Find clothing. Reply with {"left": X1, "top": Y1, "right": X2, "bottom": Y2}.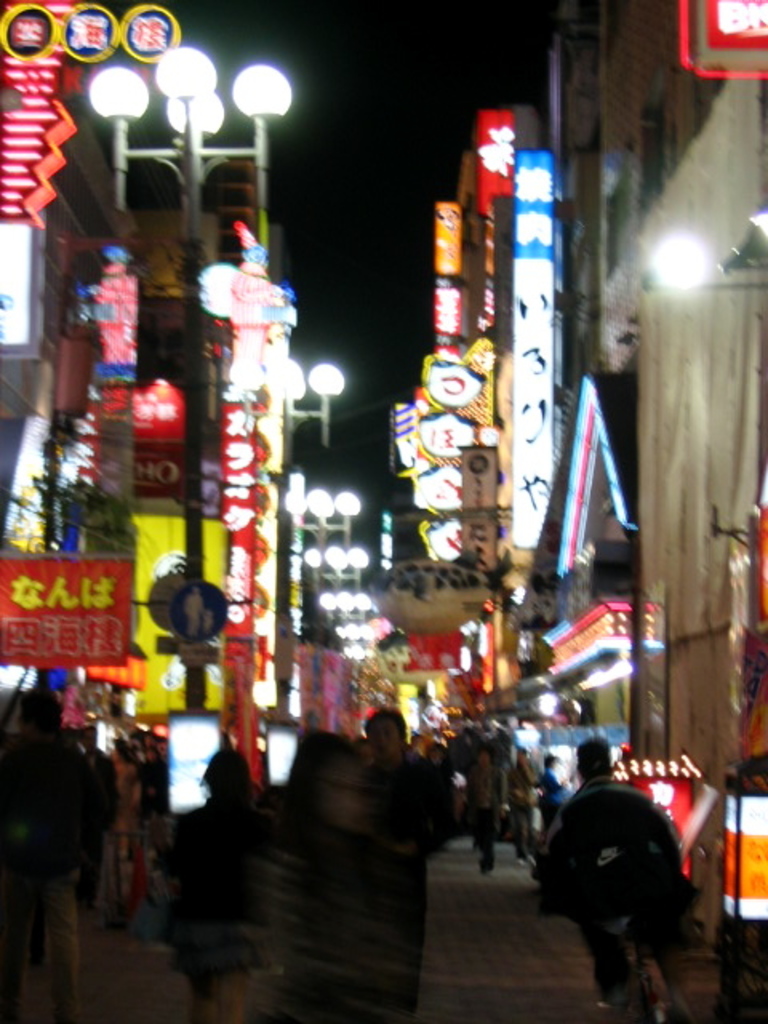
{"left": 530, "top": 758, "right": 718, "bottom": 990}.
